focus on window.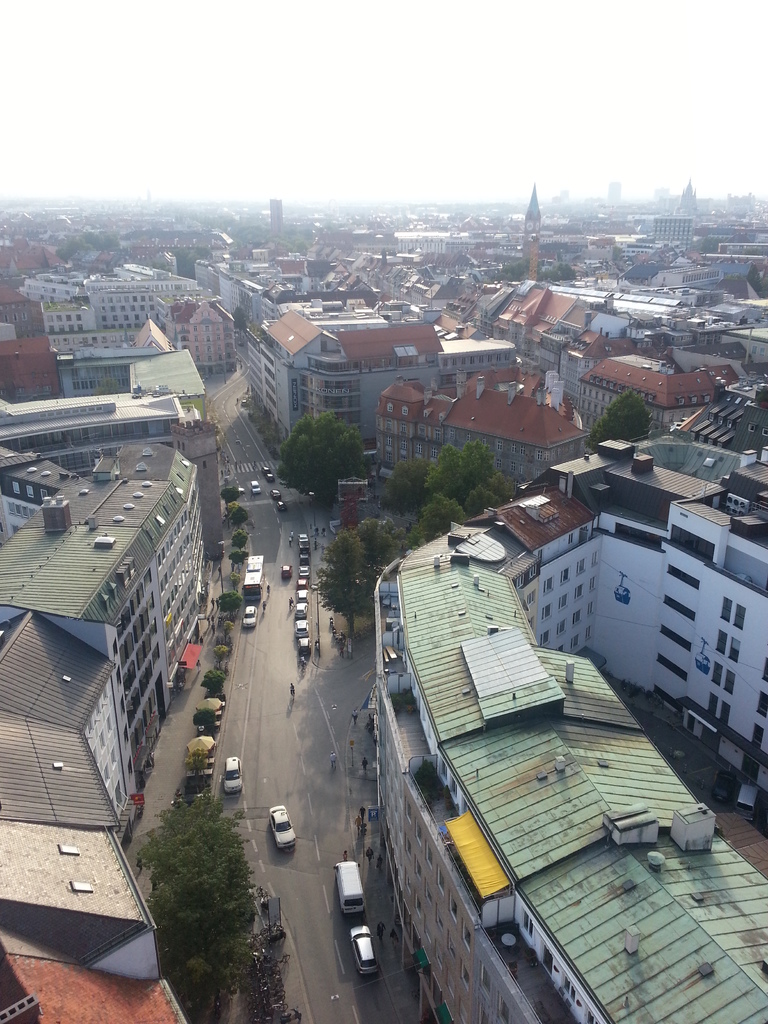
Focused at locate(88, 738, 97, 760).
